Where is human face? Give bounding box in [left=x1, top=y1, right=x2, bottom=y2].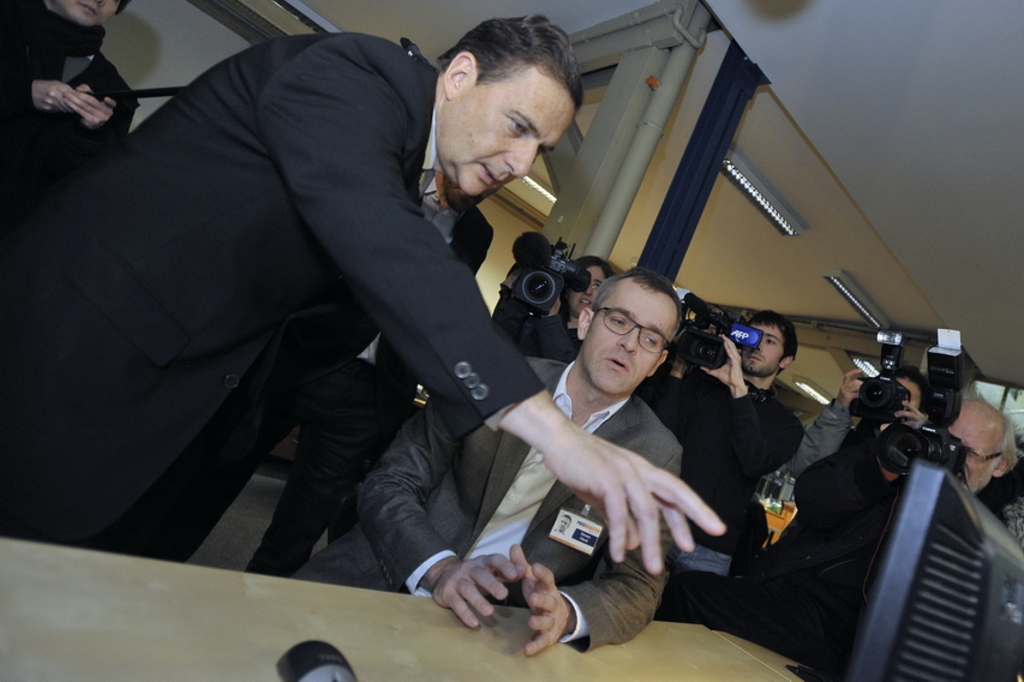
[left=580, top=283, right=678, bottom=390].
